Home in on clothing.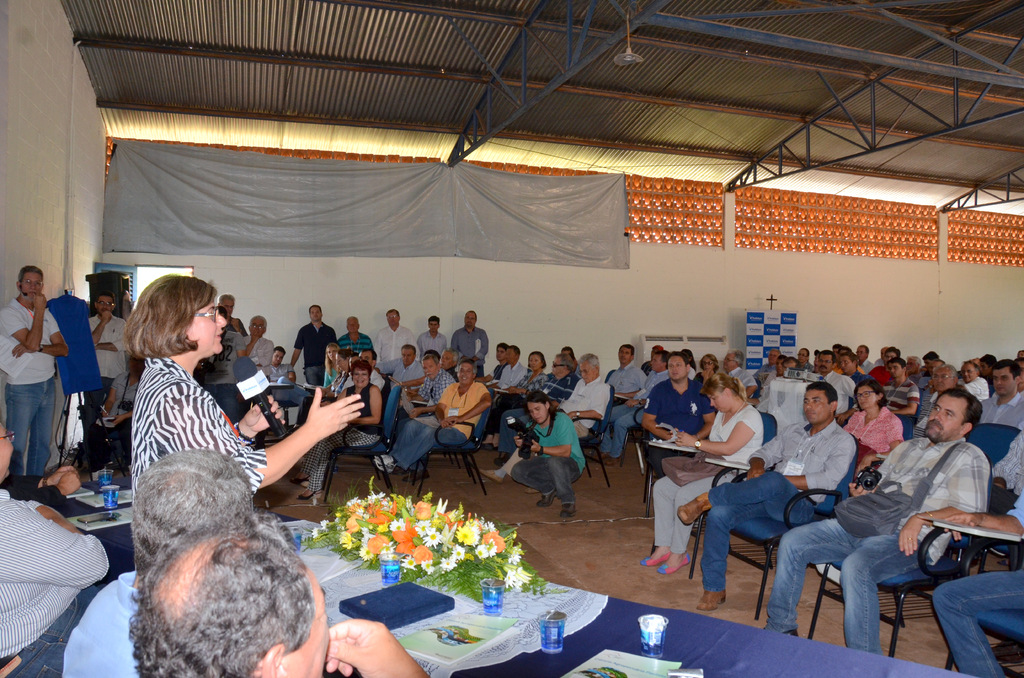
Homed in at <bbox>757, 357, 773, 382</bbox>.
